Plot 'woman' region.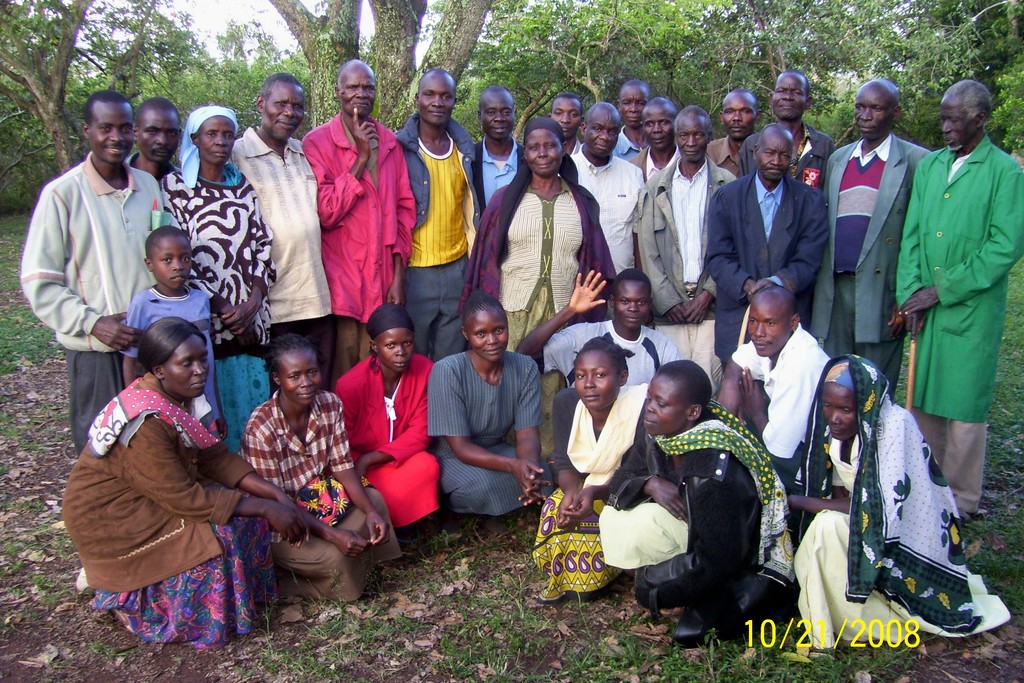
Plotted at 70,282,275,654.
